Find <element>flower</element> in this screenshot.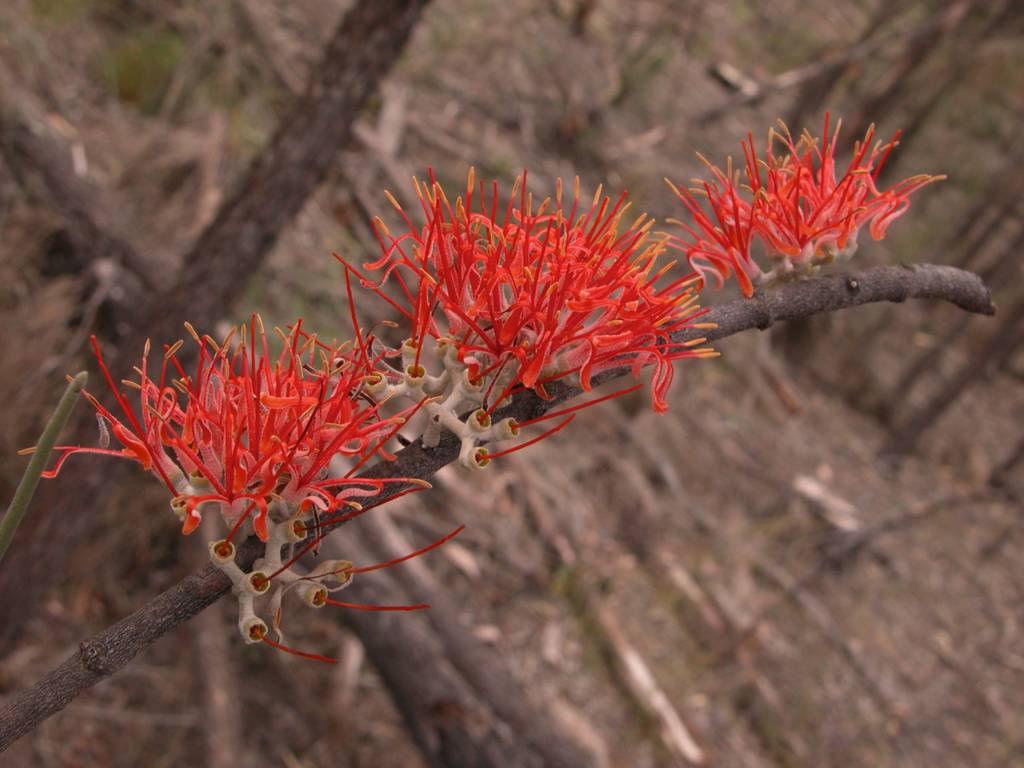
The bounding box for <element>flower</element> is <bbox>333, 160, 732, 444</bbox>.
